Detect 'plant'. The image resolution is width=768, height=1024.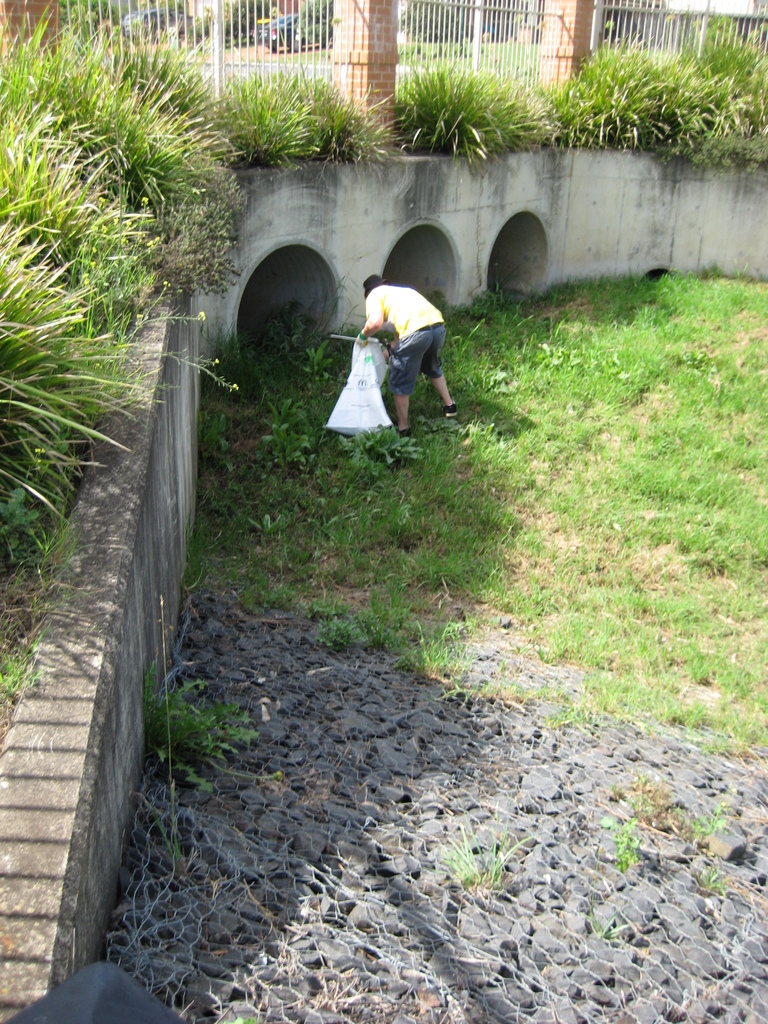
<region>427, 824, 539, 907</region>.
